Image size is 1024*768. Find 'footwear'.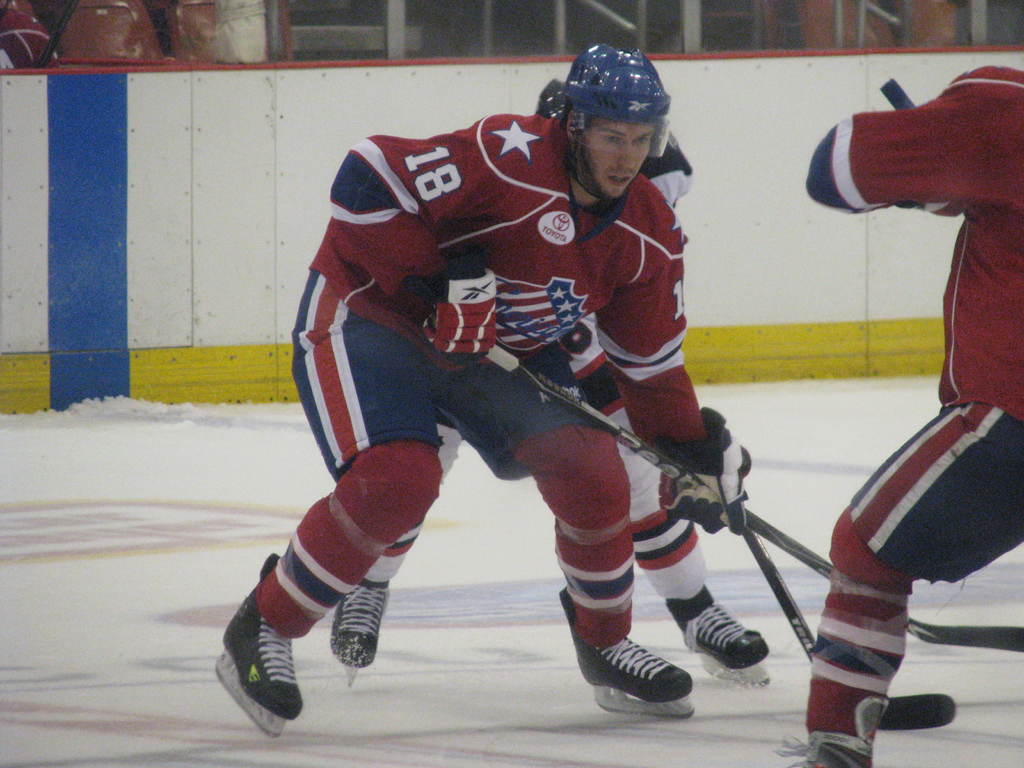
BBox(221, 566, 305, 749).
